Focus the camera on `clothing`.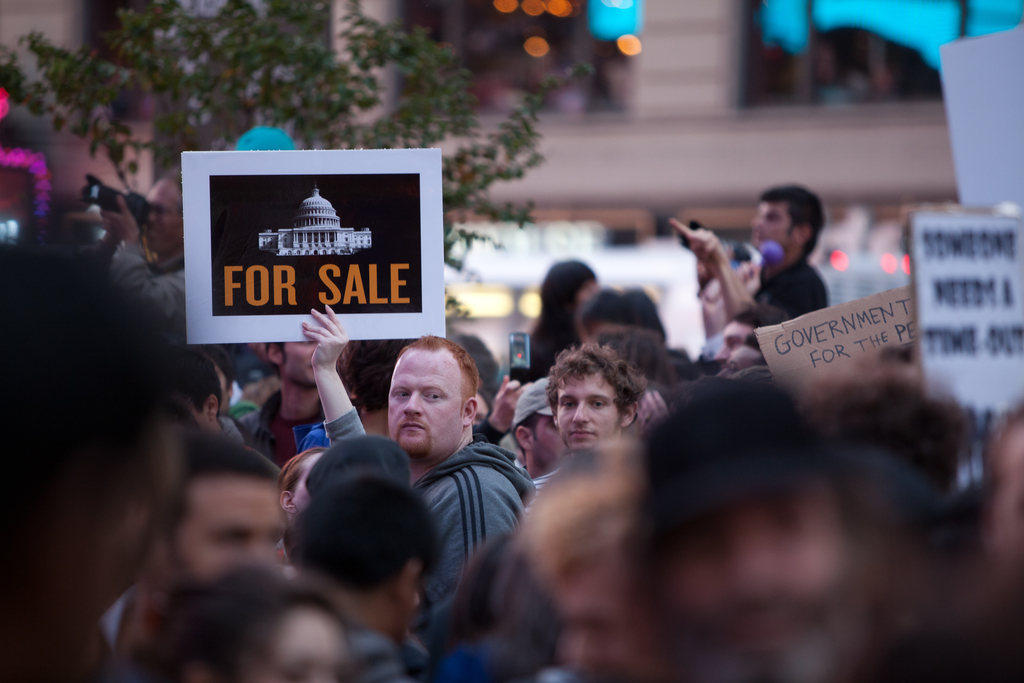
Focus region: left=351, top=623, right=435, bottom=682.
